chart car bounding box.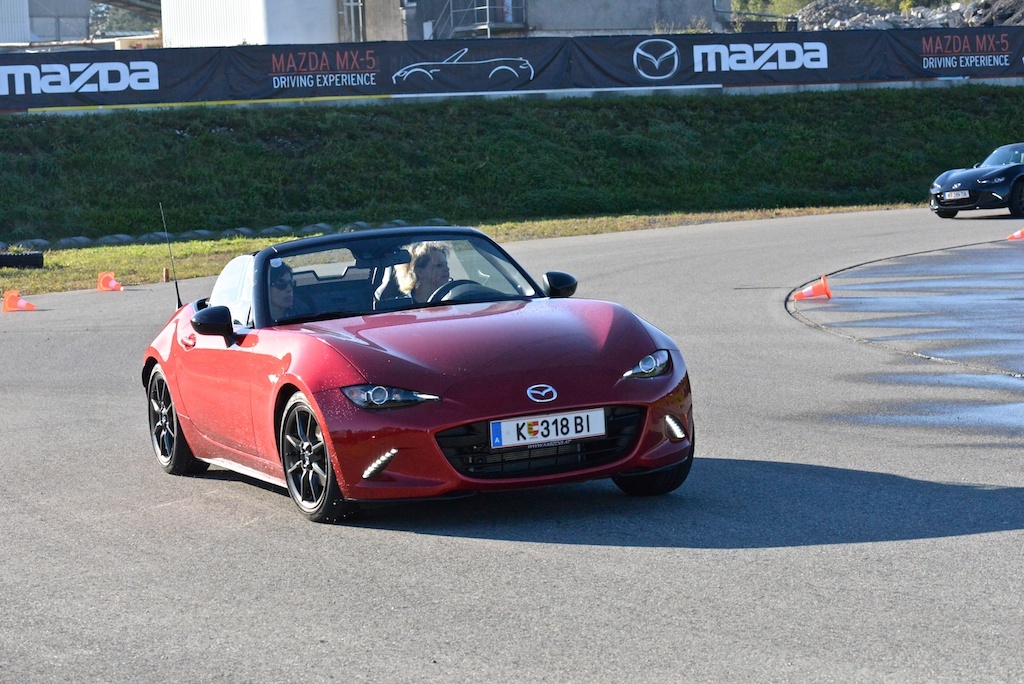
Charted: [left=929, top=139, right=1023, bottom=219].
